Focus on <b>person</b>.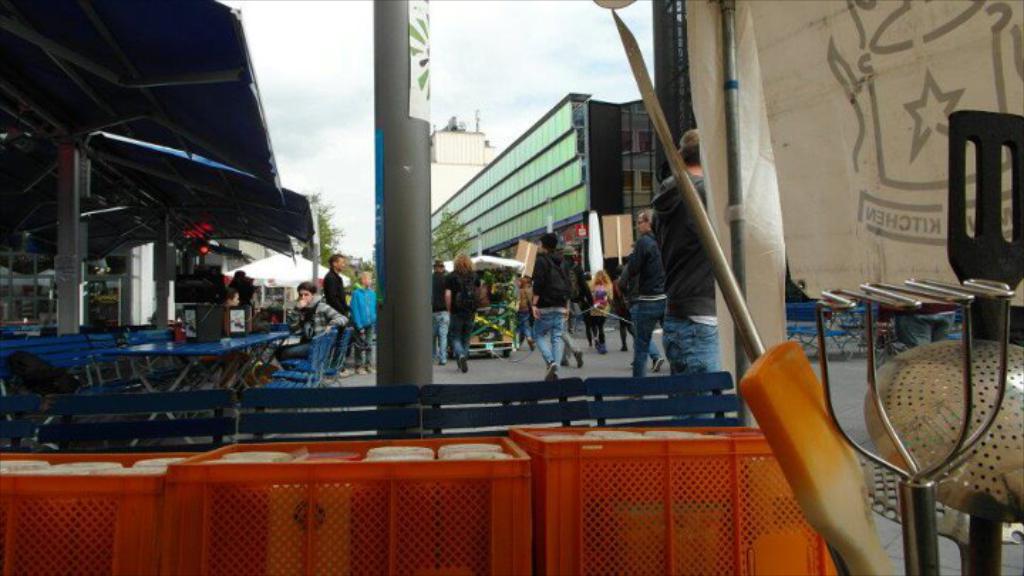
Focused at BBox(290, 287, 330, 340).
